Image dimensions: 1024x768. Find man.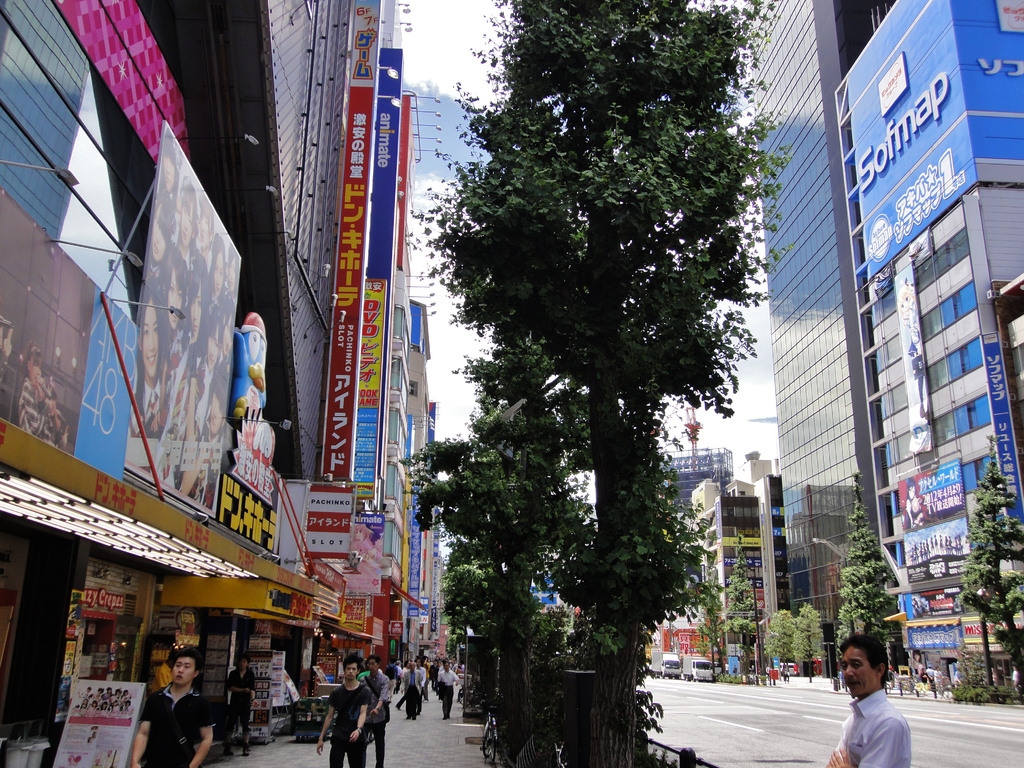
358 656 364 673.
